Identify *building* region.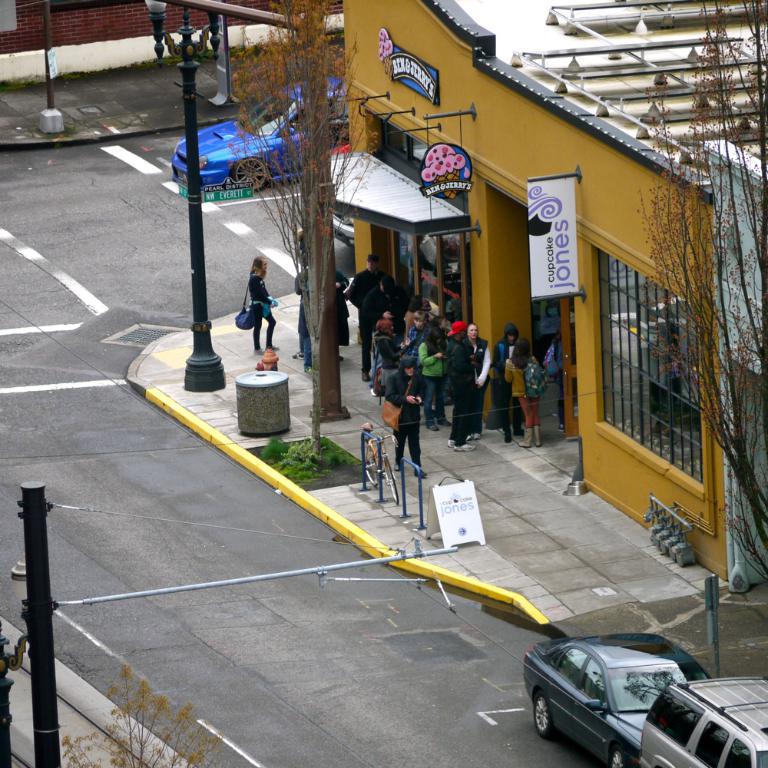
Region: BBox(706, 141, 767, 591).
